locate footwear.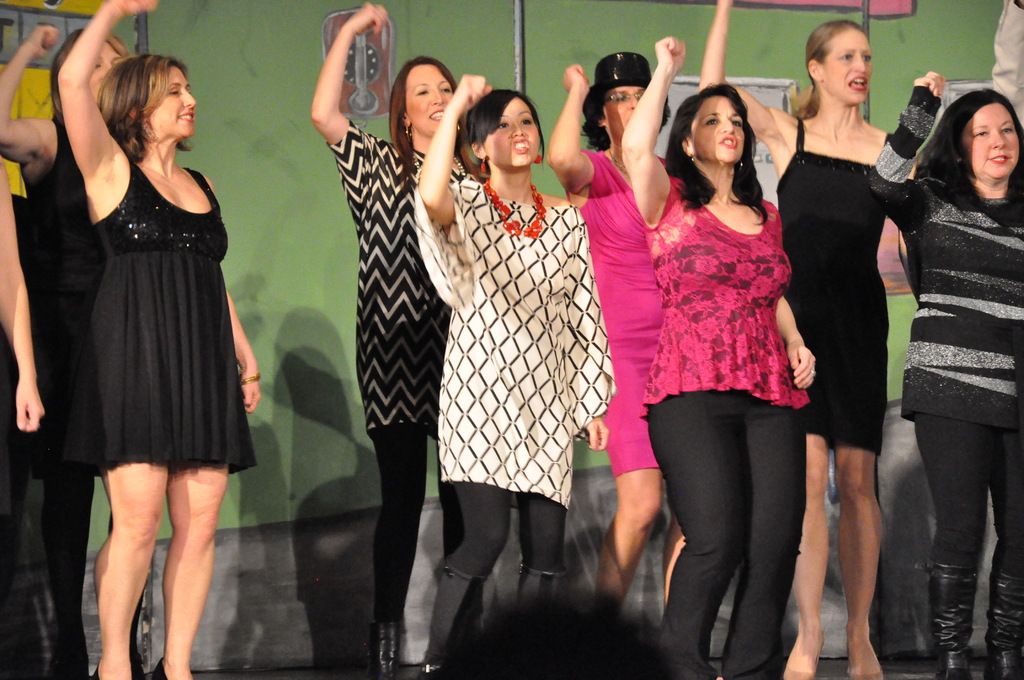
Bounding box: l=935, t=553, r=969, b=679.
